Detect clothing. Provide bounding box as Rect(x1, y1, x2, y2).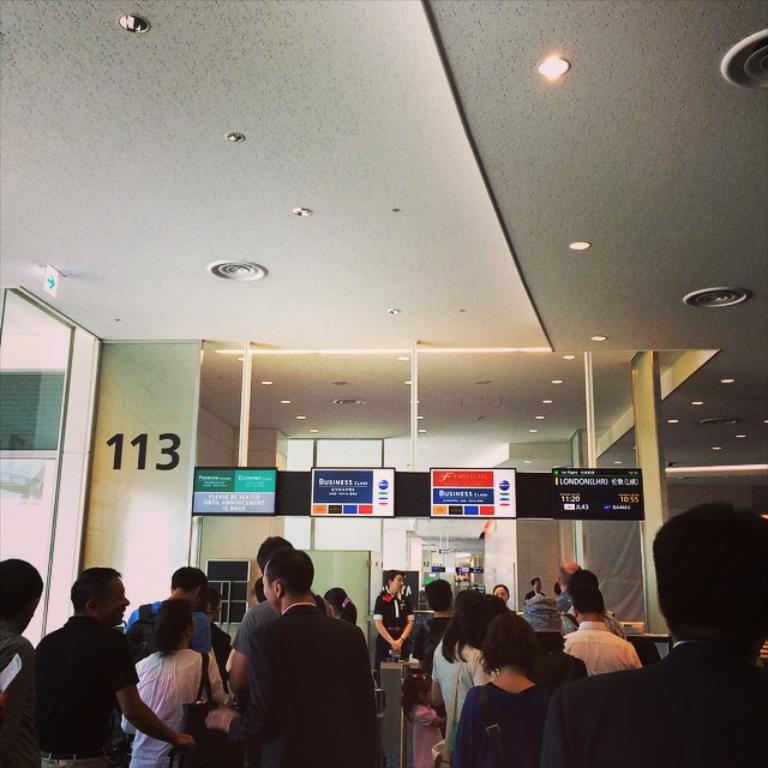
Rect(440, 628, 539, 709).
